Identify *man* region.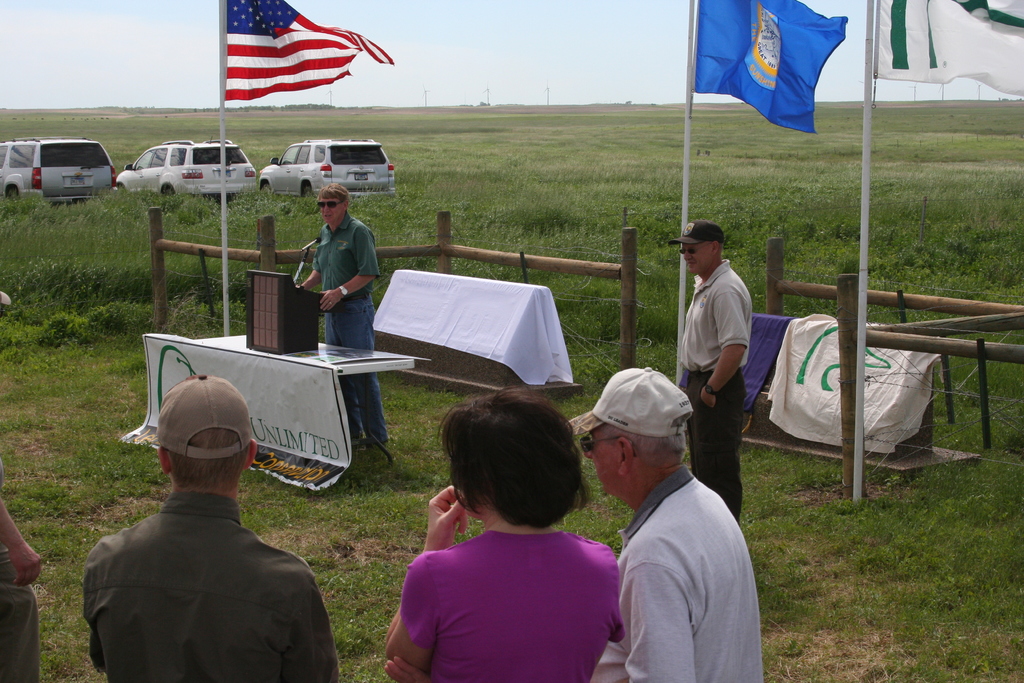
Region: Rect(568, 367, 764, 682).
